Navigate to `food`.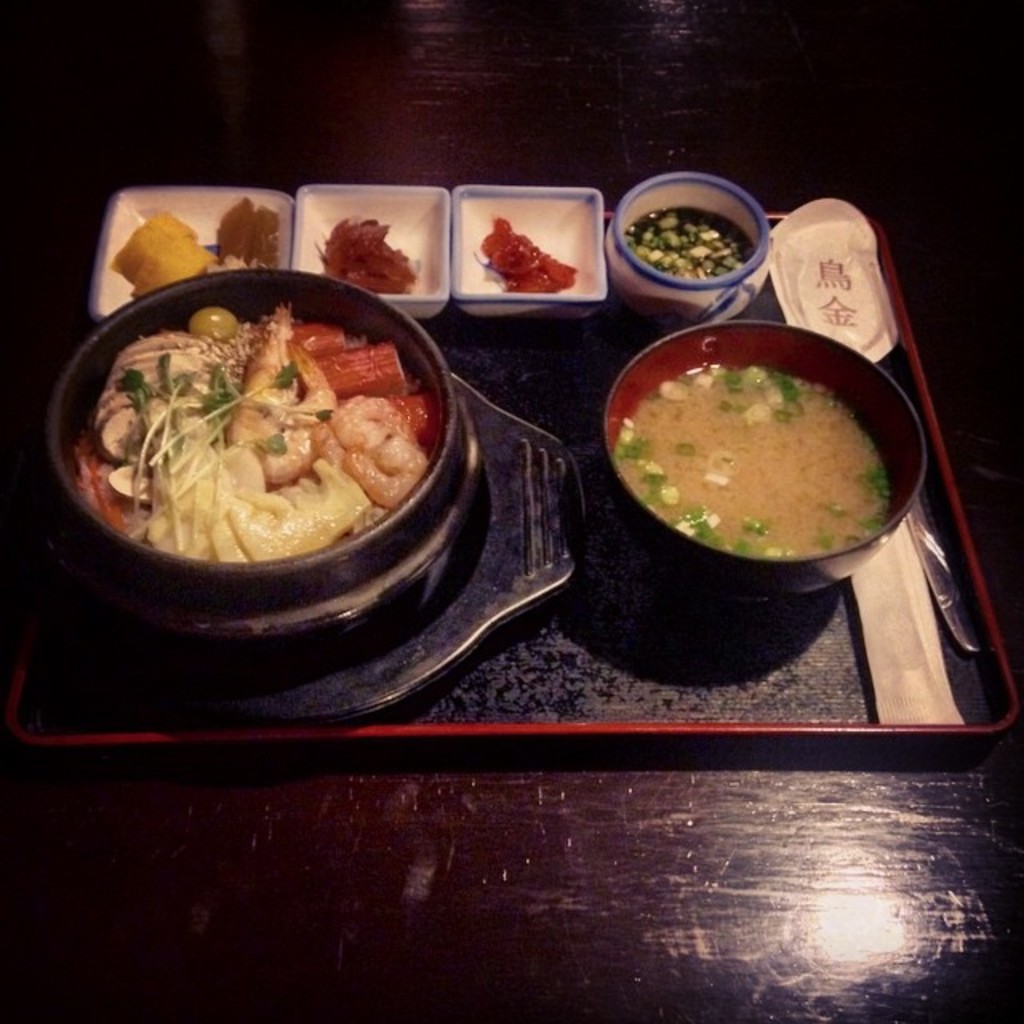
Navigation target: 469:214:581:293.
